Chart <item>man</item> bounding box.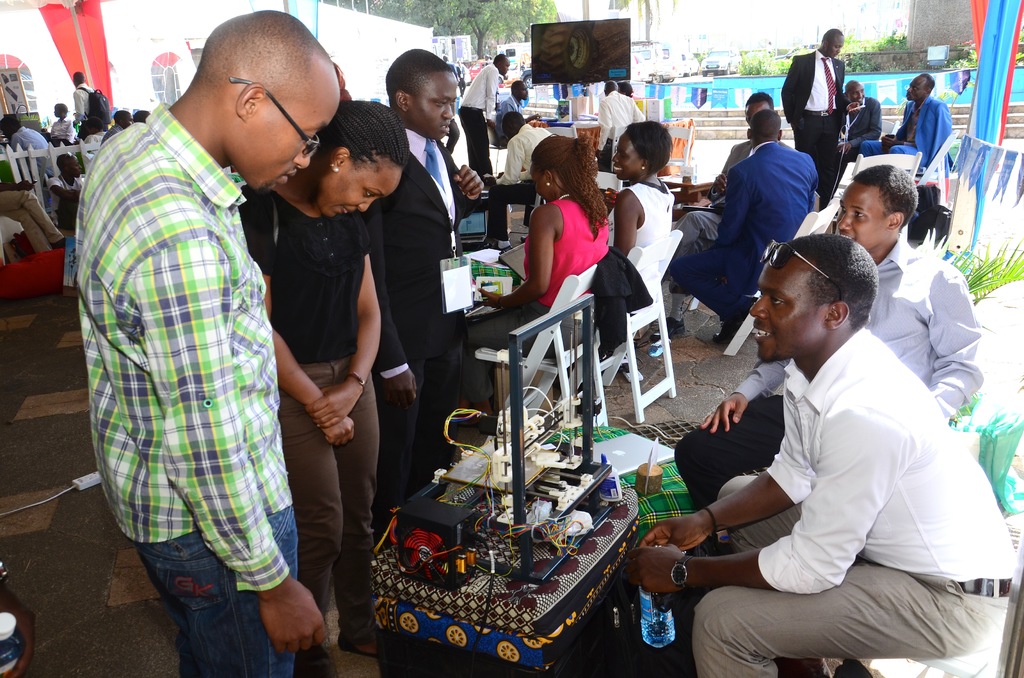
Charted: [x1=777, y1=26, x2=863, y2=206].
